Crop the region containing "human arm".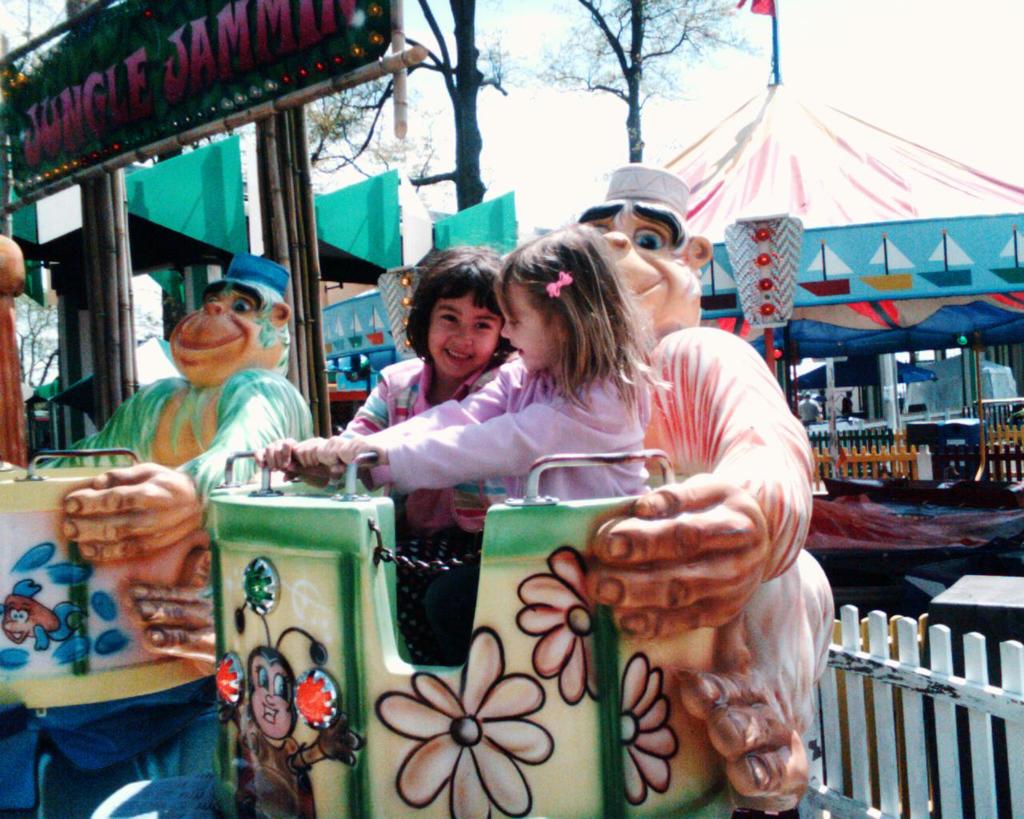
Crop region: crop(316, 368, 527, 445).
